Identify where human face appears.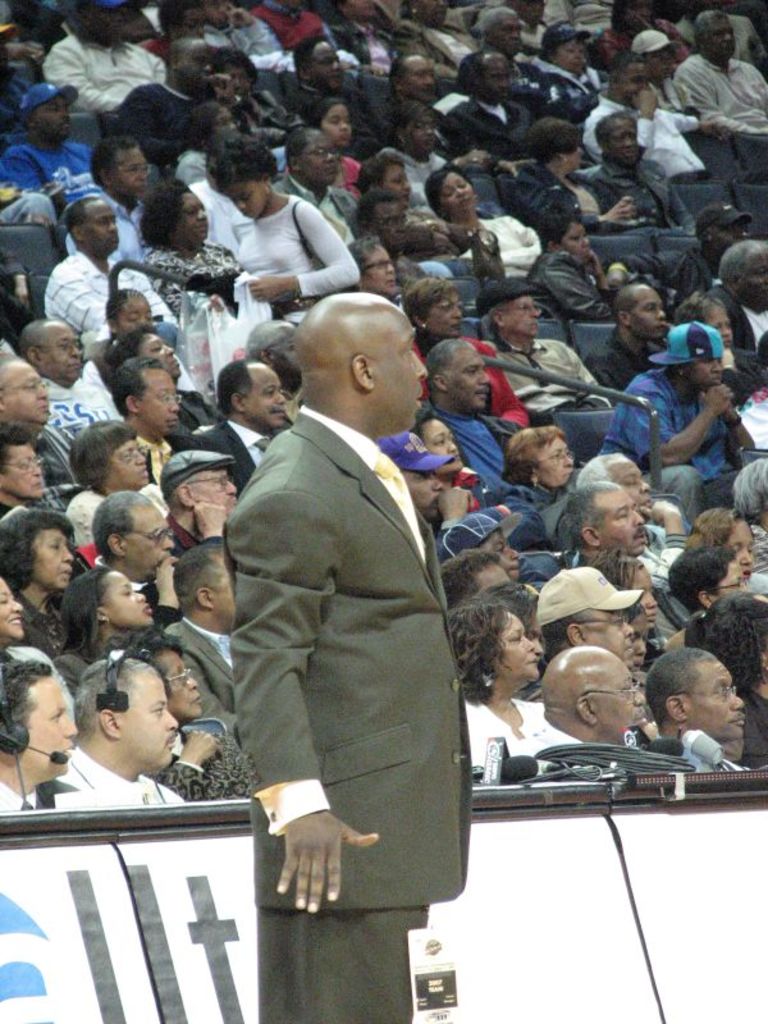
Appears at bbox=[484, 64, 511, 101].
